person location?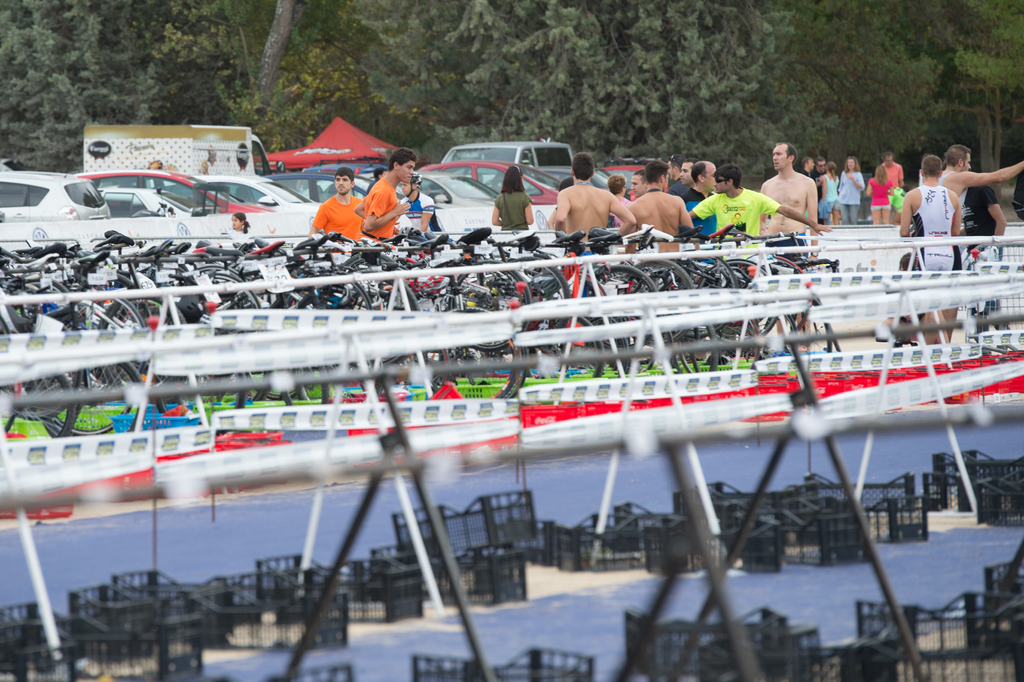
401,172,444,232
